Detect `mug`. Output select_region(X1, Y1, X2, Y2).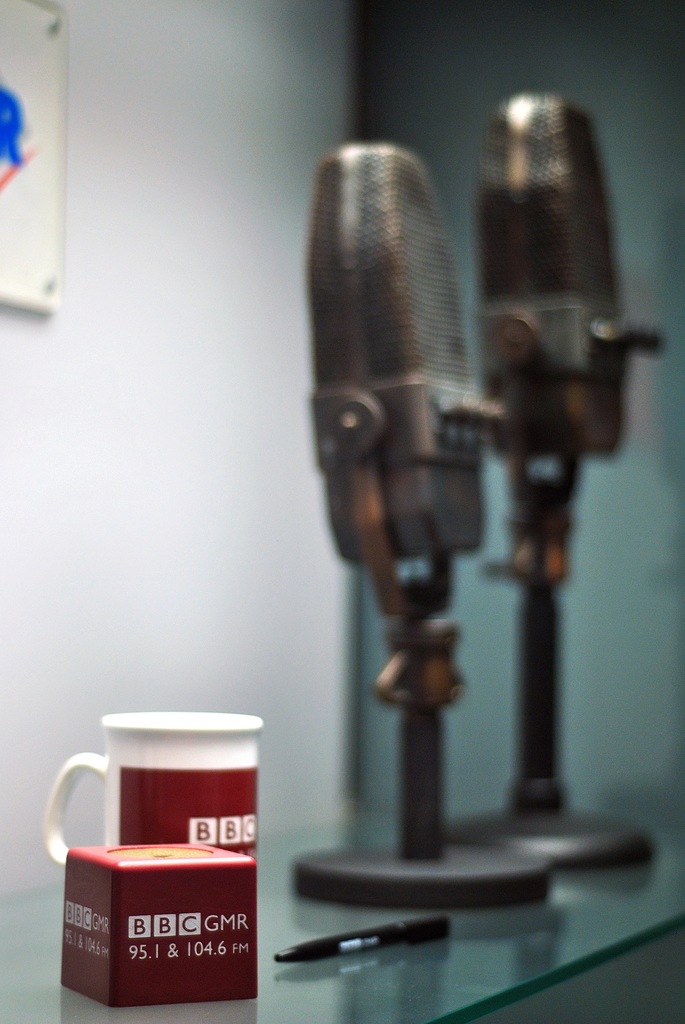
select_region(42, 703, 264, 864).
